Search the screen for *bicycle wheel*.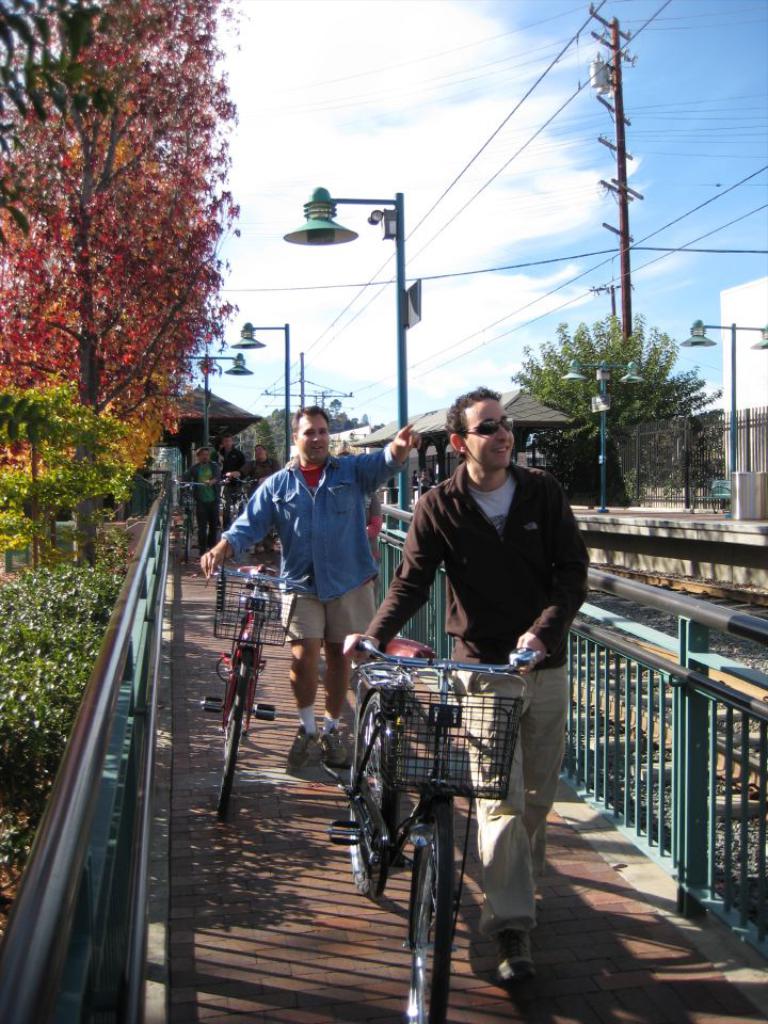
Found at 346:690:394:899.
